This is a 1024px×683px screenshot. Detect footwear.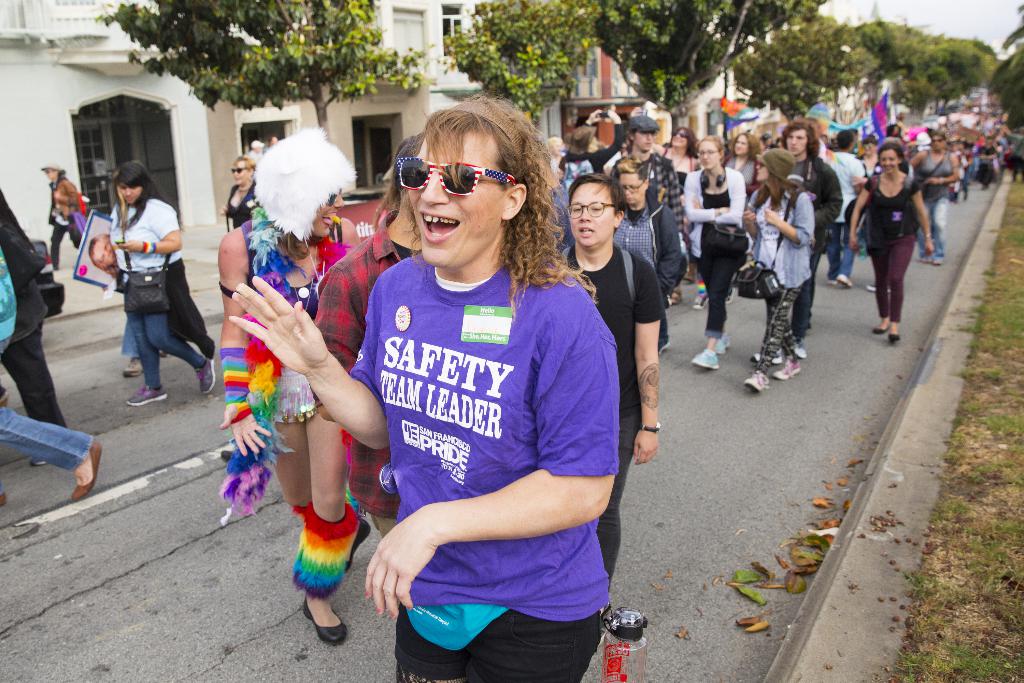
195,356,215,395.
